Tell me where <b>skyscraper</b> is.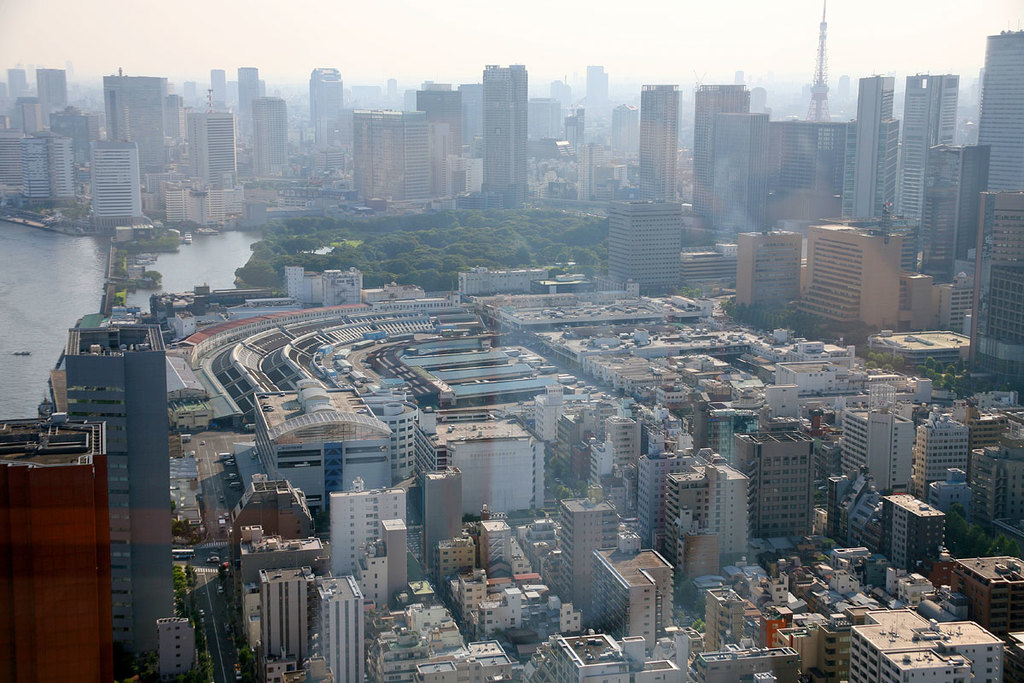
<b>skyscraper</b> is at (911,135,994,277).
